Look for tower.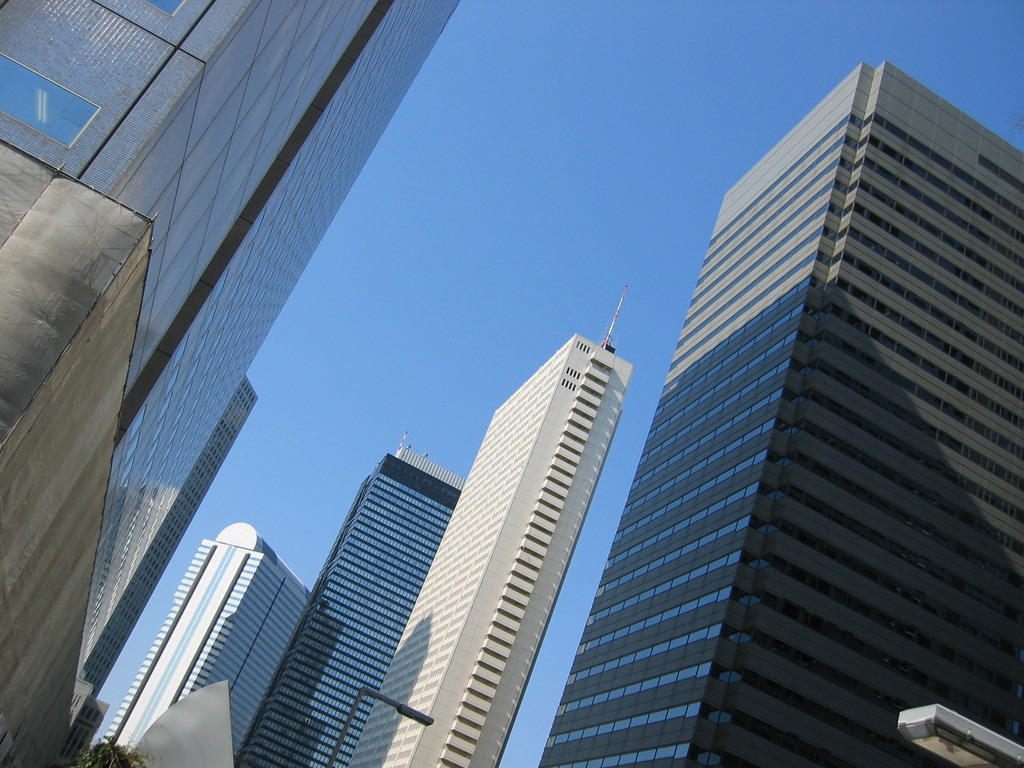
Found: (531,64,1023,767).
